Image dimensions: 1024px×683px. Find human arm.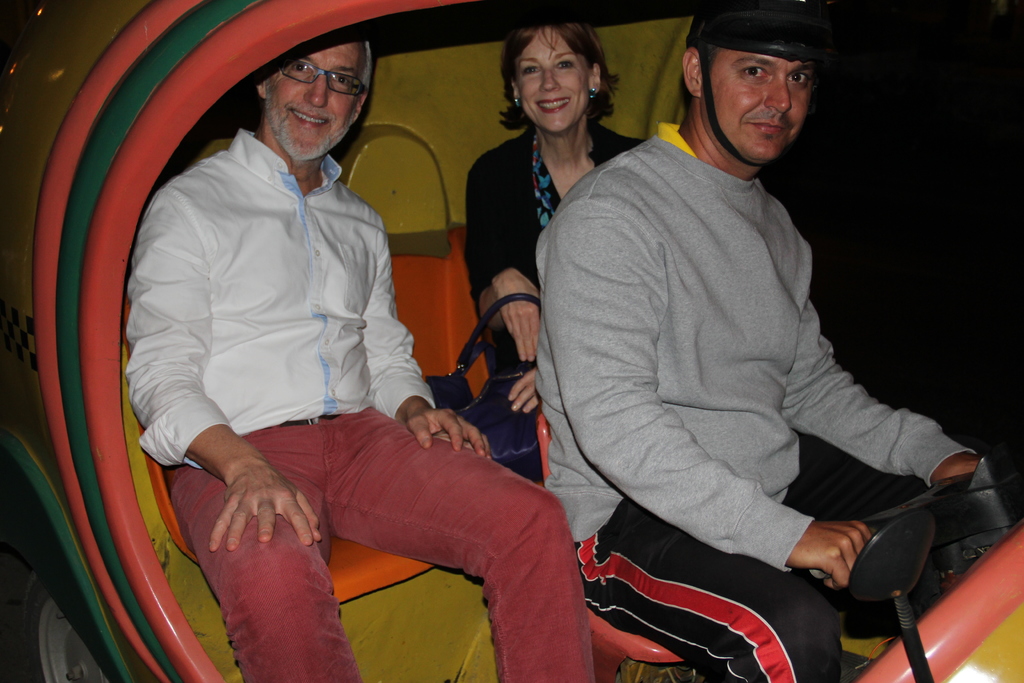
box(477, 161, 547, 367).
